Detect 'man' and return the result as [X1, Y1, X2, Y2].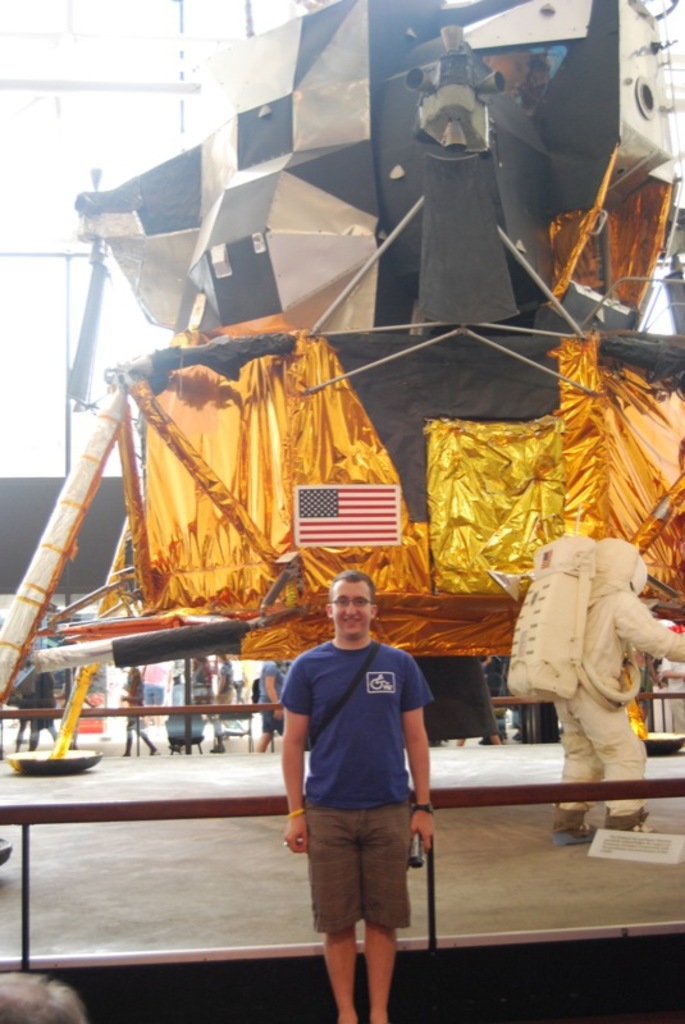
[122, 662, 155, 753].
